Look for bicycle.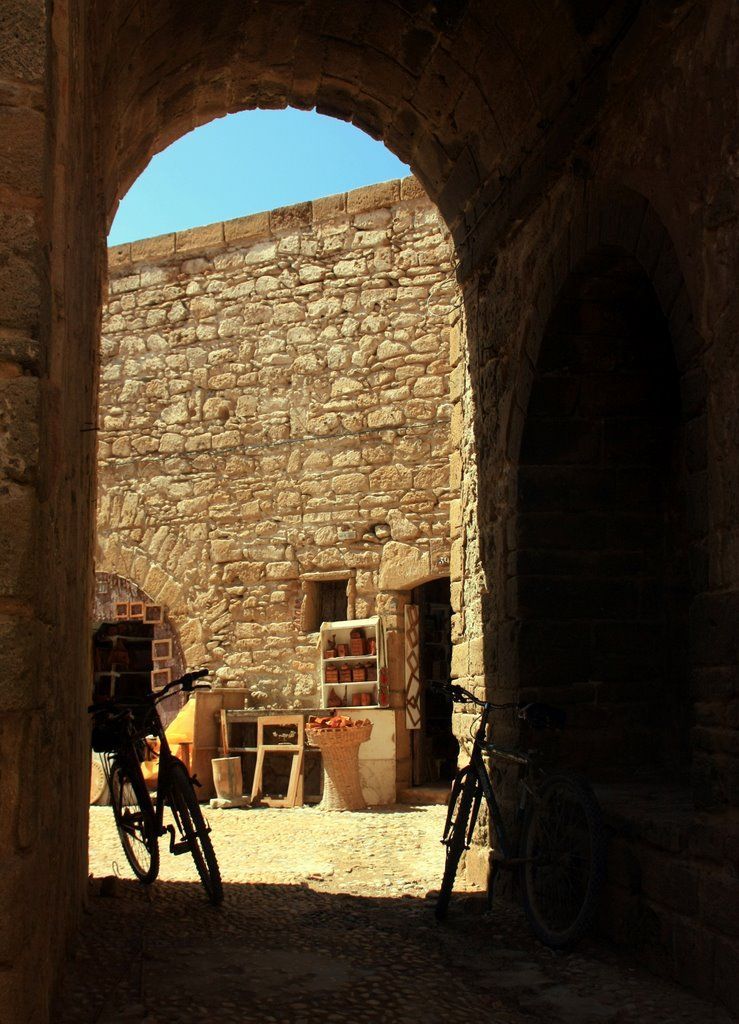
Found: bbox=[90, 663, 235, 906].
